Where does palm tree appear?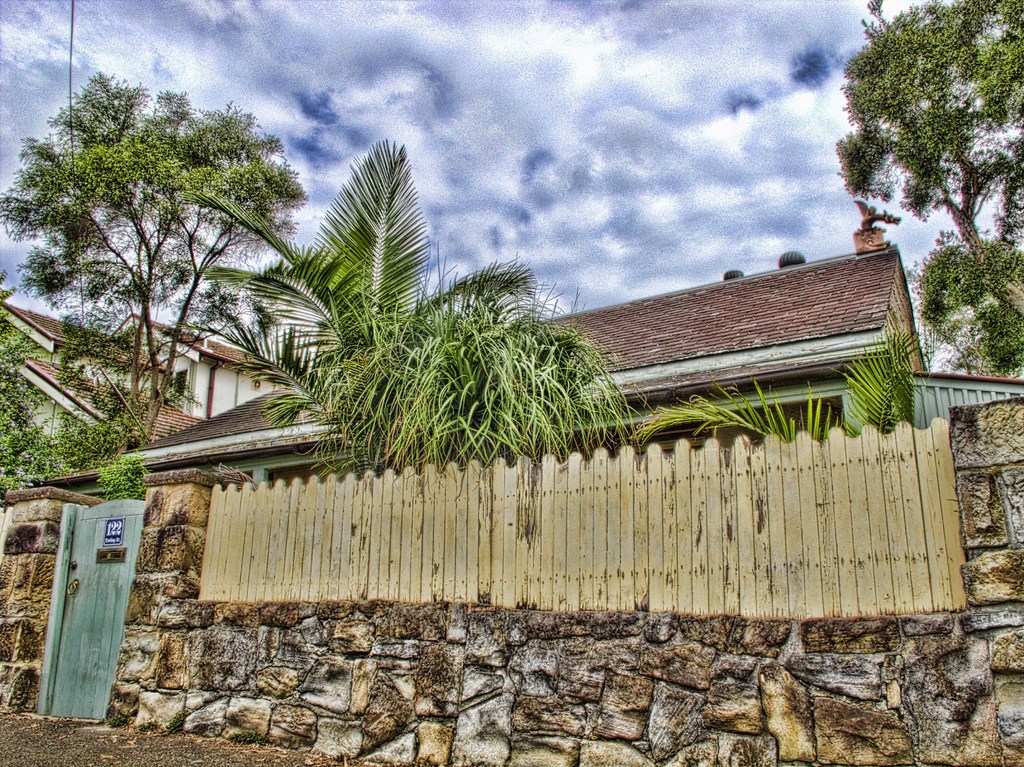
Appears at l=621, t=330, r=911, b=438.
